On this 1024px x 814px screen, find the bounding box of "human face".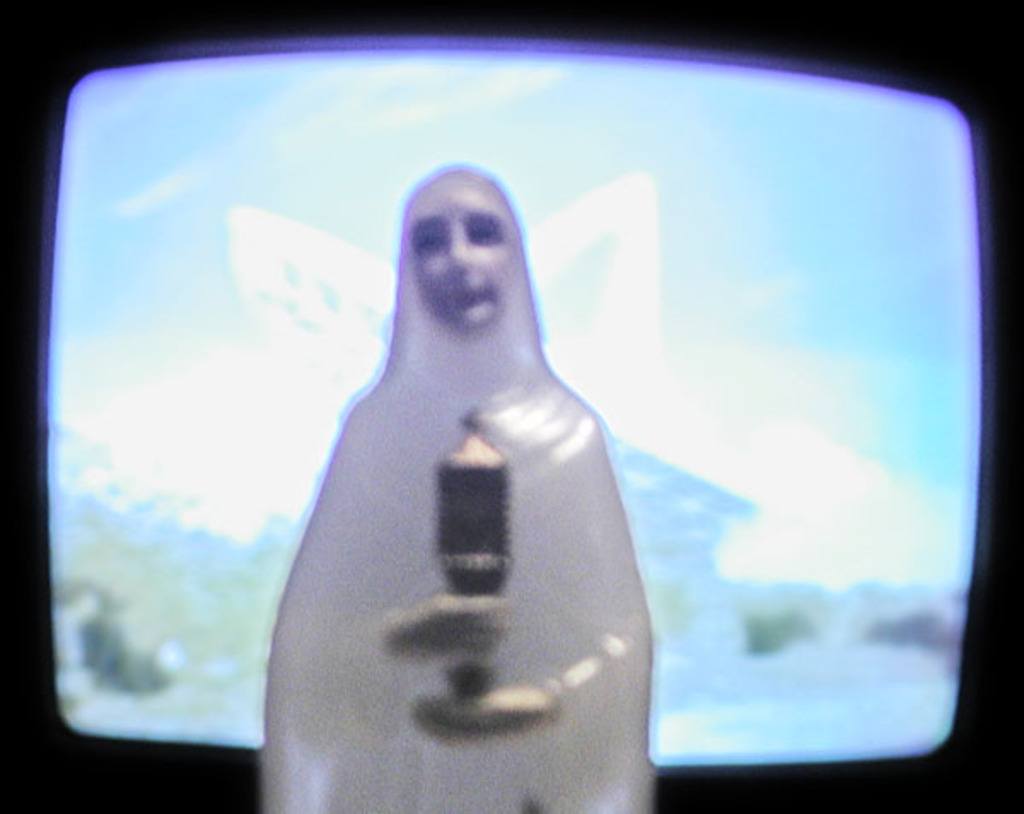
Bounding box: box=[411, 189, 517, 334].
